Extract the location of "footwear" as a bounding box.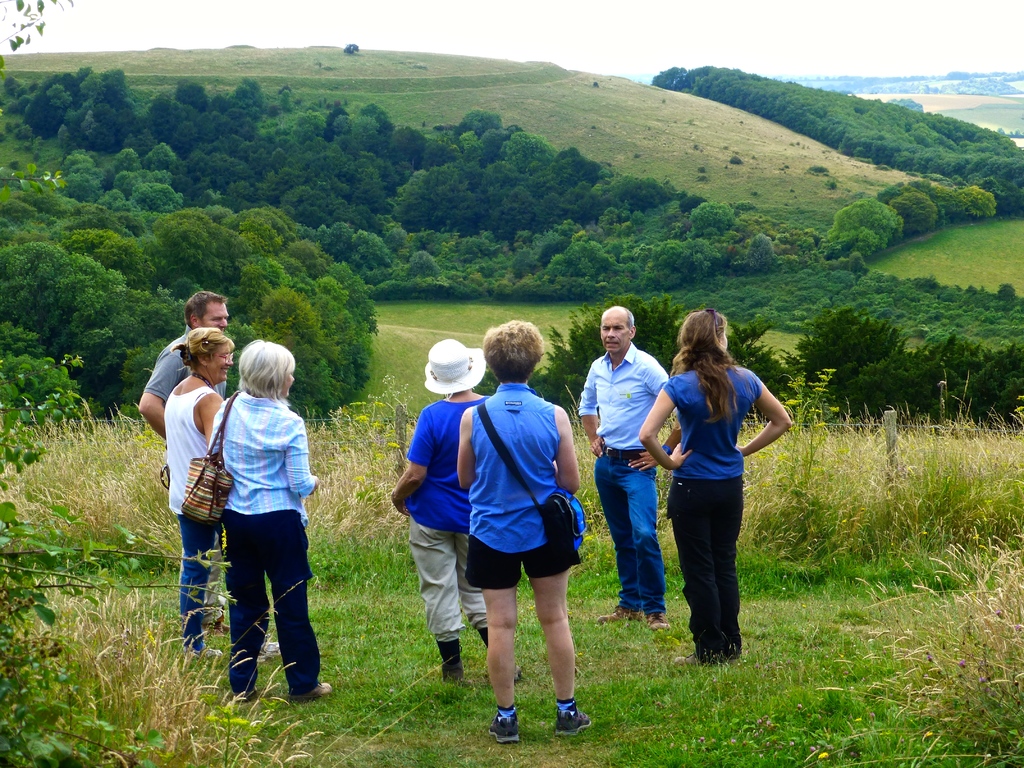
bbox=[556, 696, 596, 732].
